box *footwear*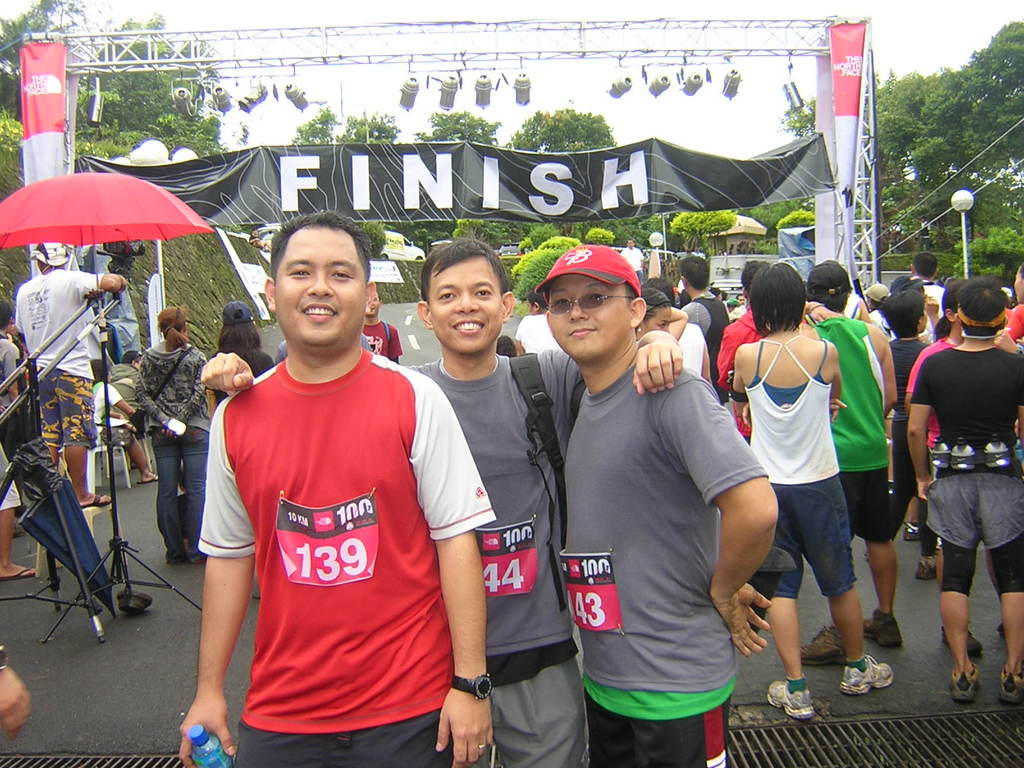
{"left": 0, "top": 567, "right": 40, "bottom": 583}
